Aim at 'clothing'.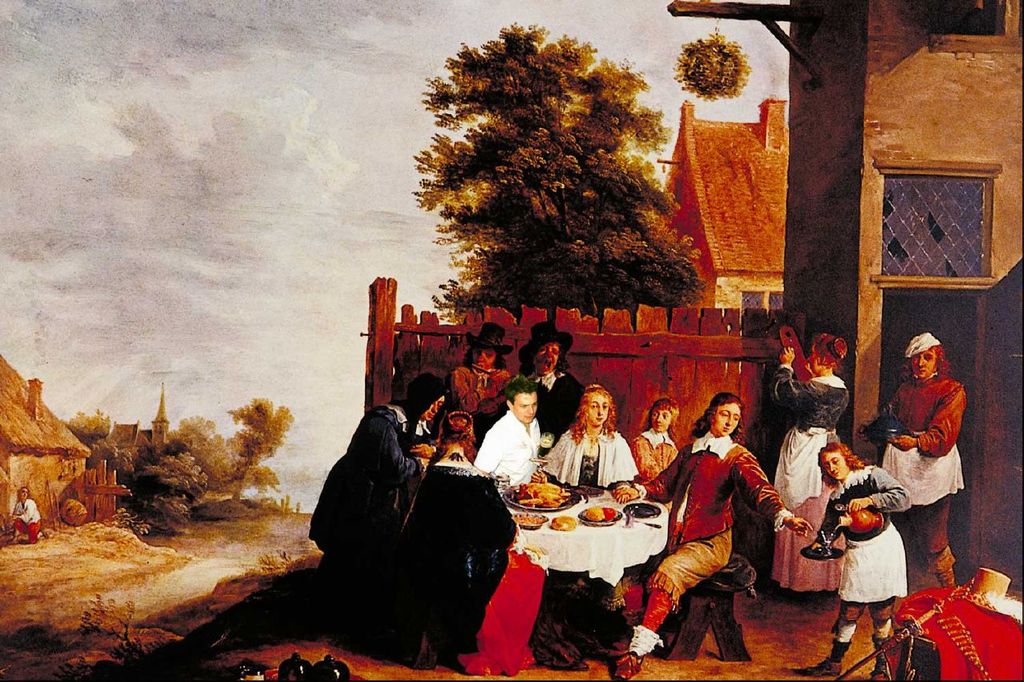
Aimed at 824,458,908,605.
